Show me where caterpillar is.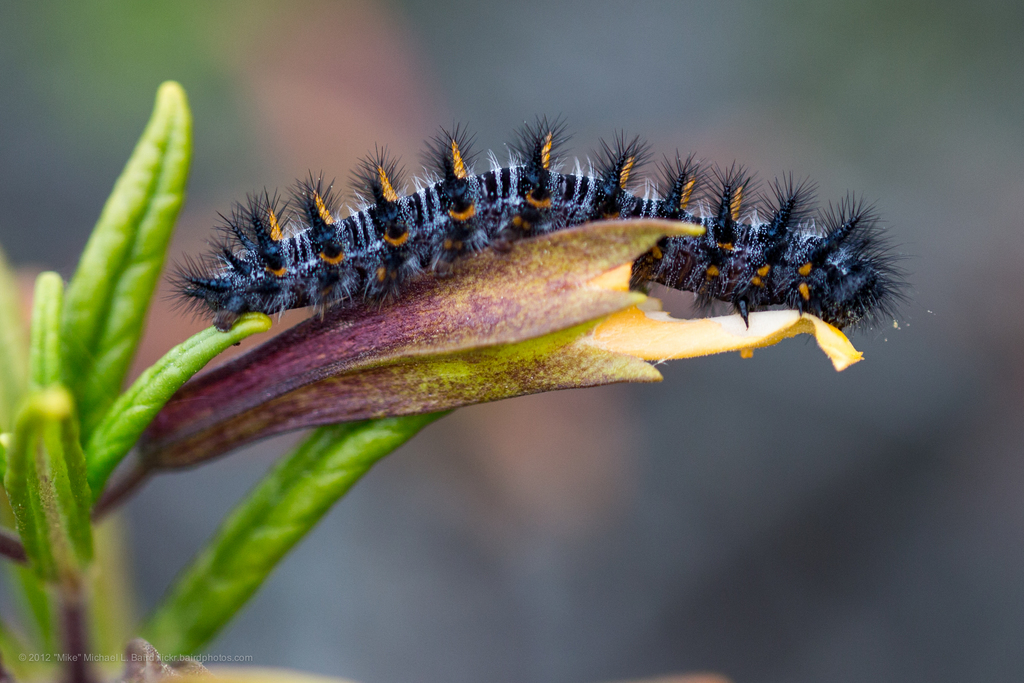
caterpillar is at (165,118,940,340).
